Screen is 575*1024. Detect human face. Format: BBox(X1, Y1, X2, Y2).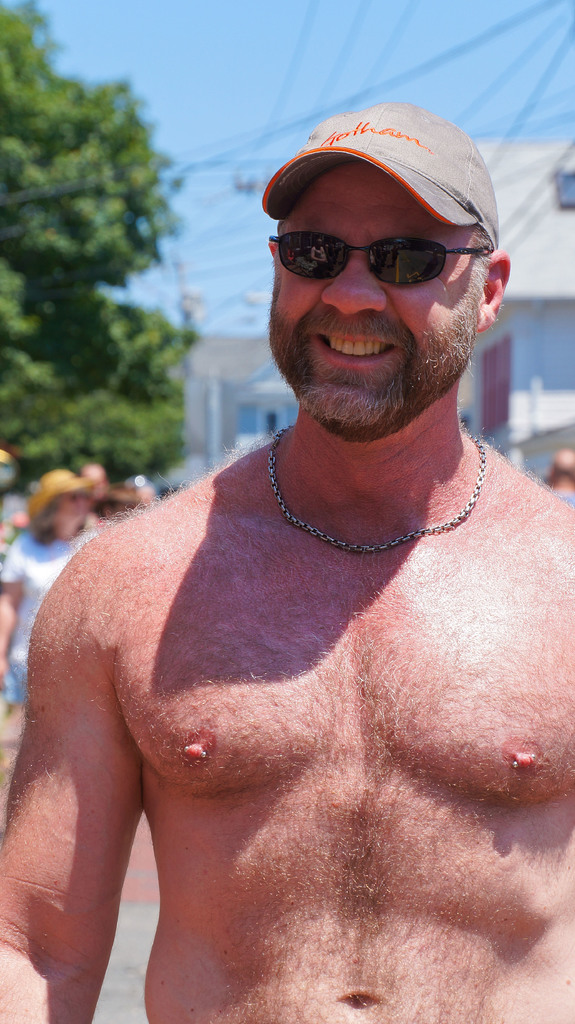
BBox(269, 161, 491, 438).
